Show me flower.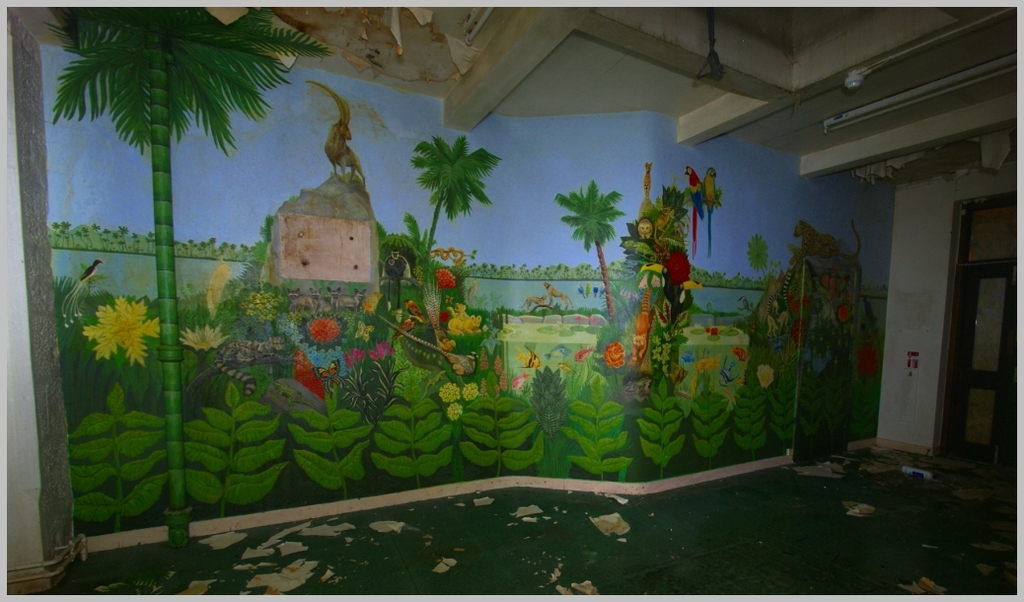
flower is here: <region>596, 342, 621, 371</region>.
